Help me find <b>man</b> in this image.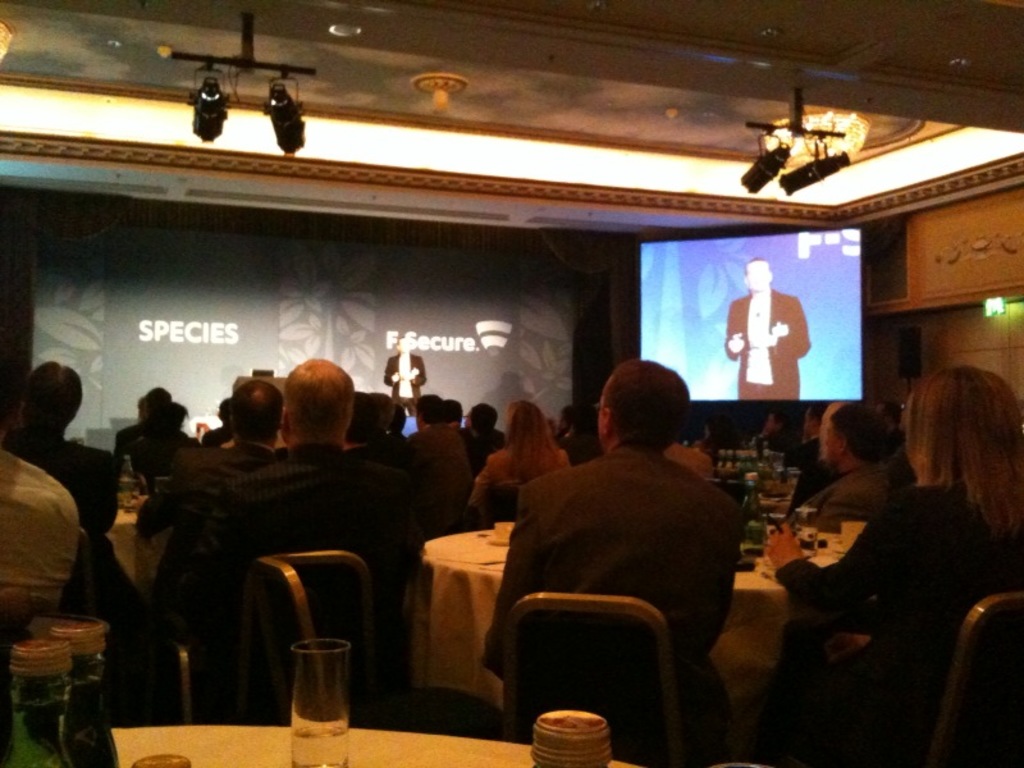
Found it: detection(801, 398, 896, 544).
